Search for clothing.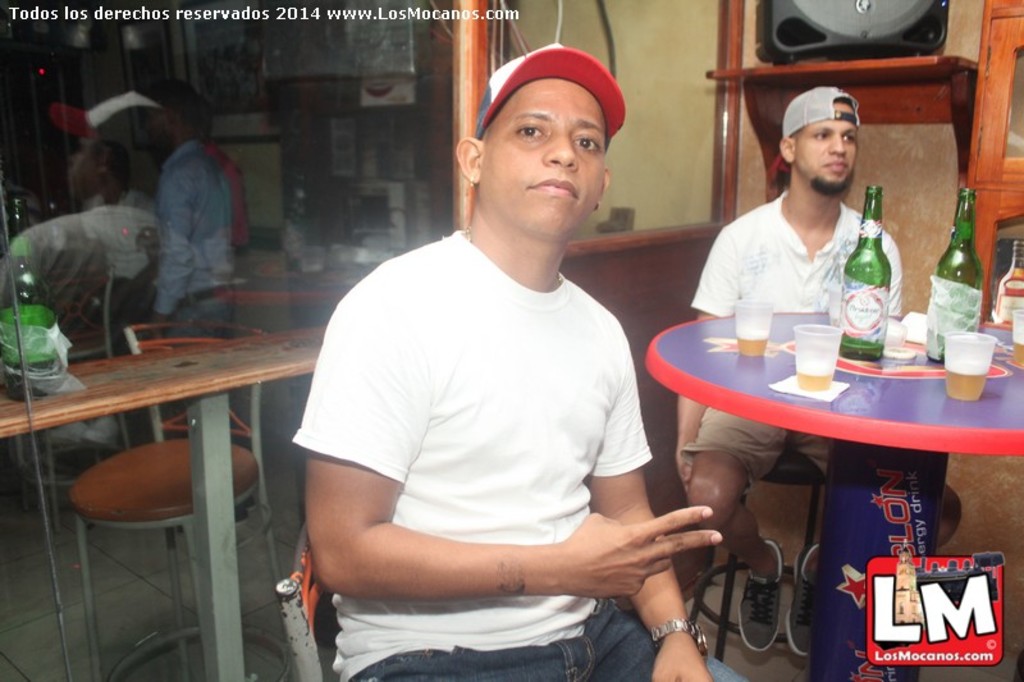
Found at {"x1": 289, "y1": 228, "x2": 751, "y2": 681}.
